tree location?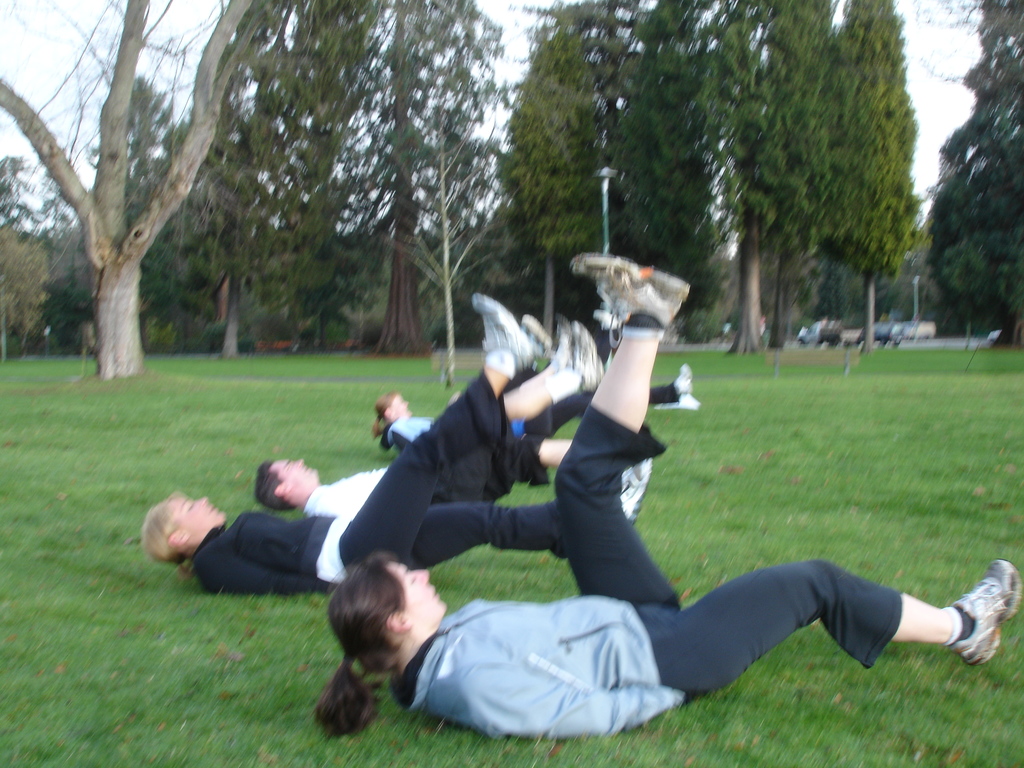
left=692, top=0, right=837, bottom=353
